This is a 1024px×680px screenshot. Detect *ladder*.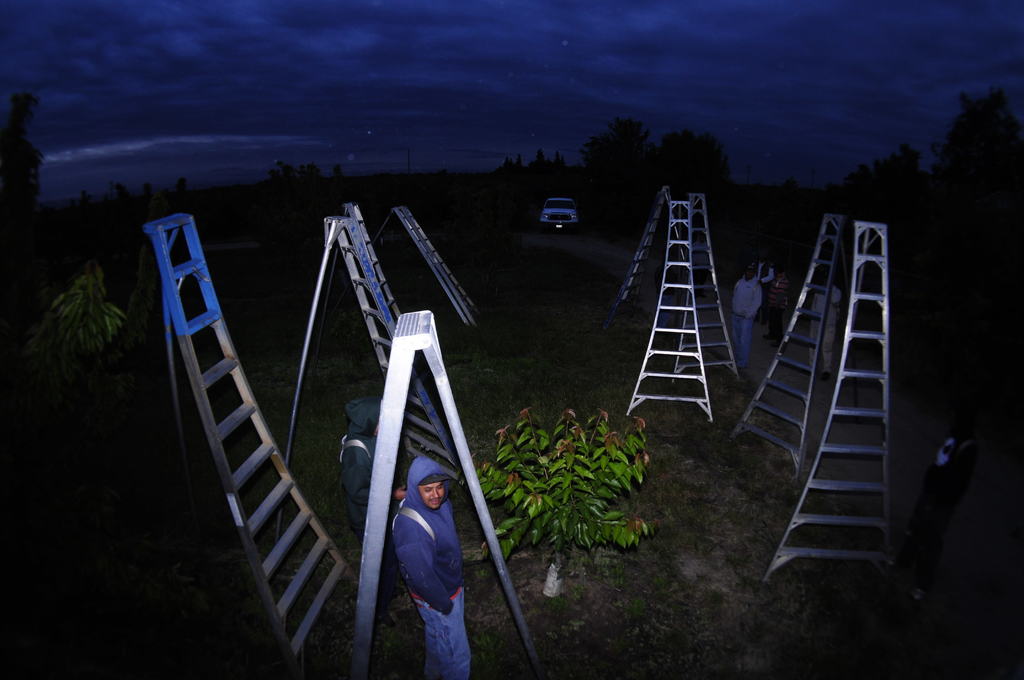
pyautogui.locateOnScreen(621, 193, 714, 422).
